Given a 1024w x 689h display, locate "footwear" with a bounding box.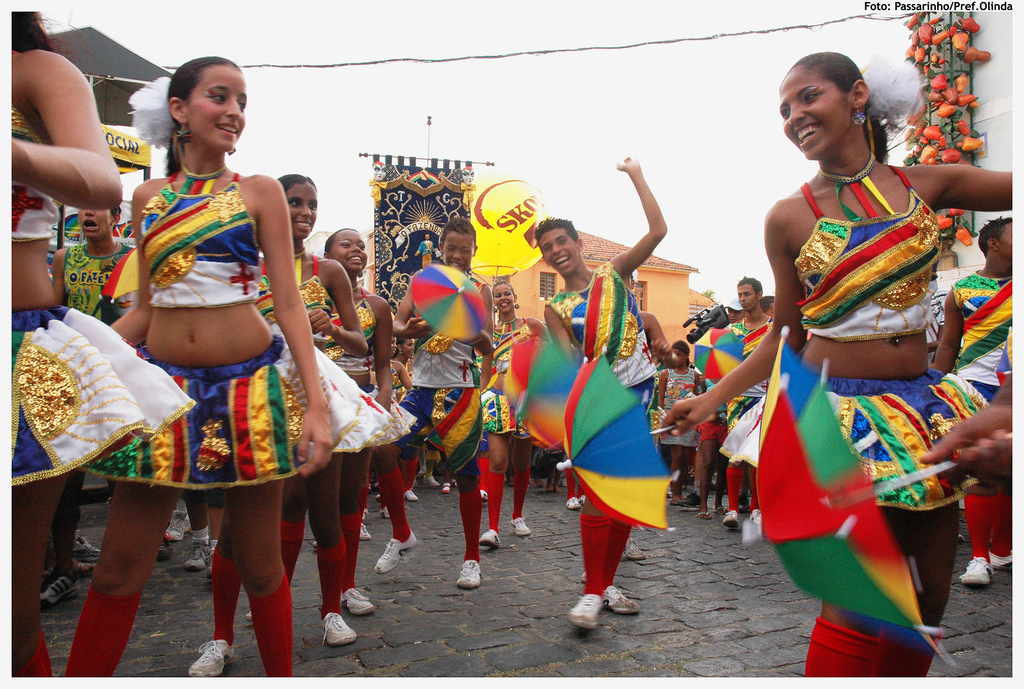
Located: [164, 511, 191, 539].
